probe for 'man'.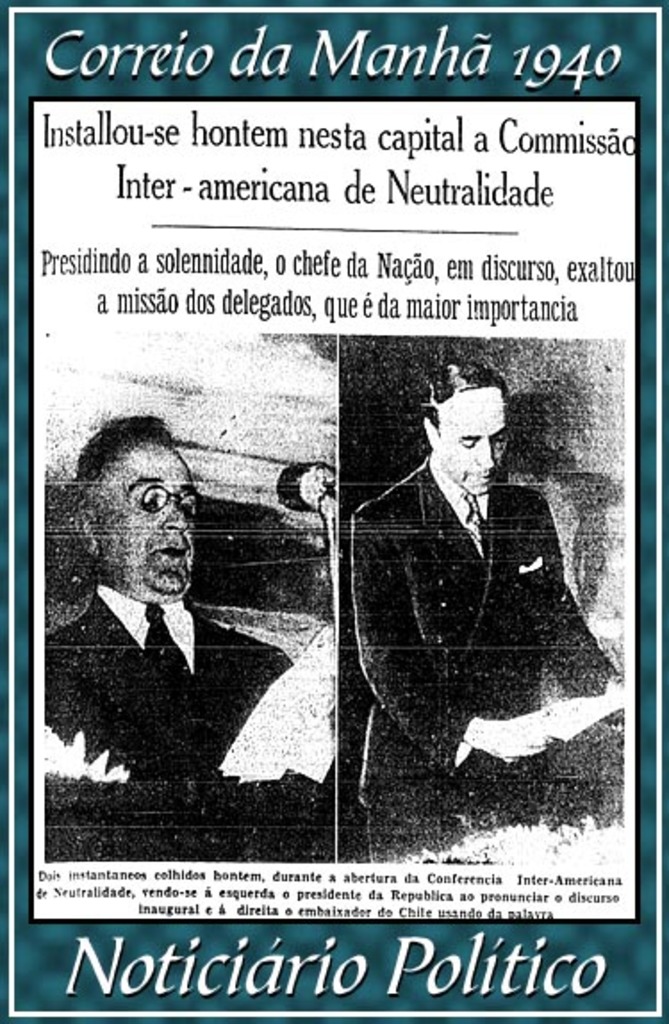
Probe result: (x1=337, y1=332, x2=599, y2=874).
